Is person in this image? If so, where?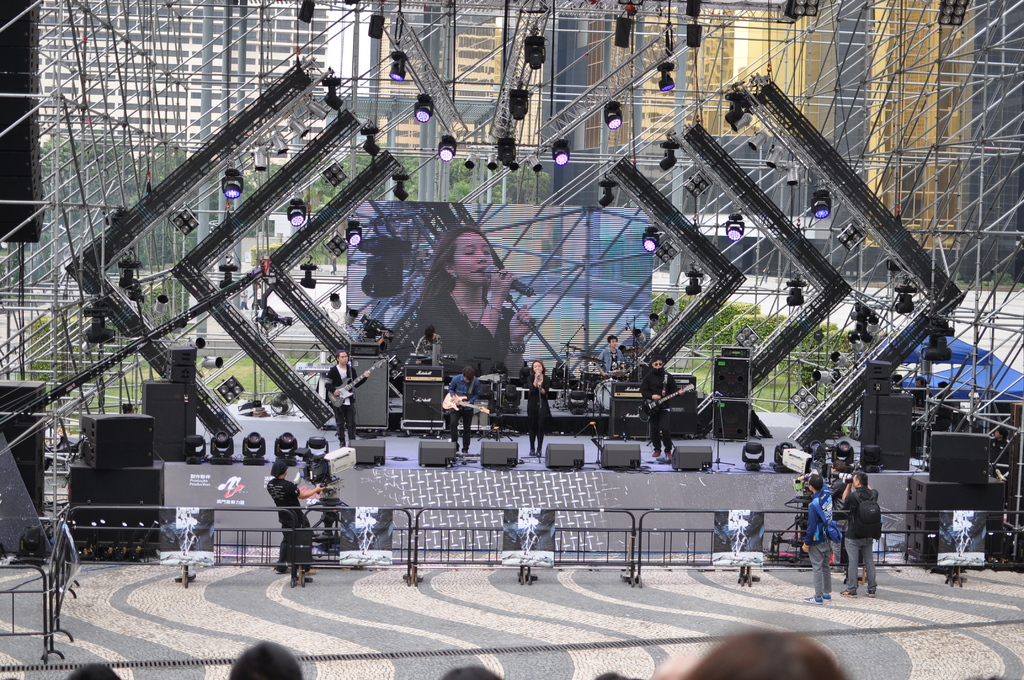
Yes, at [639,353,680,461].
